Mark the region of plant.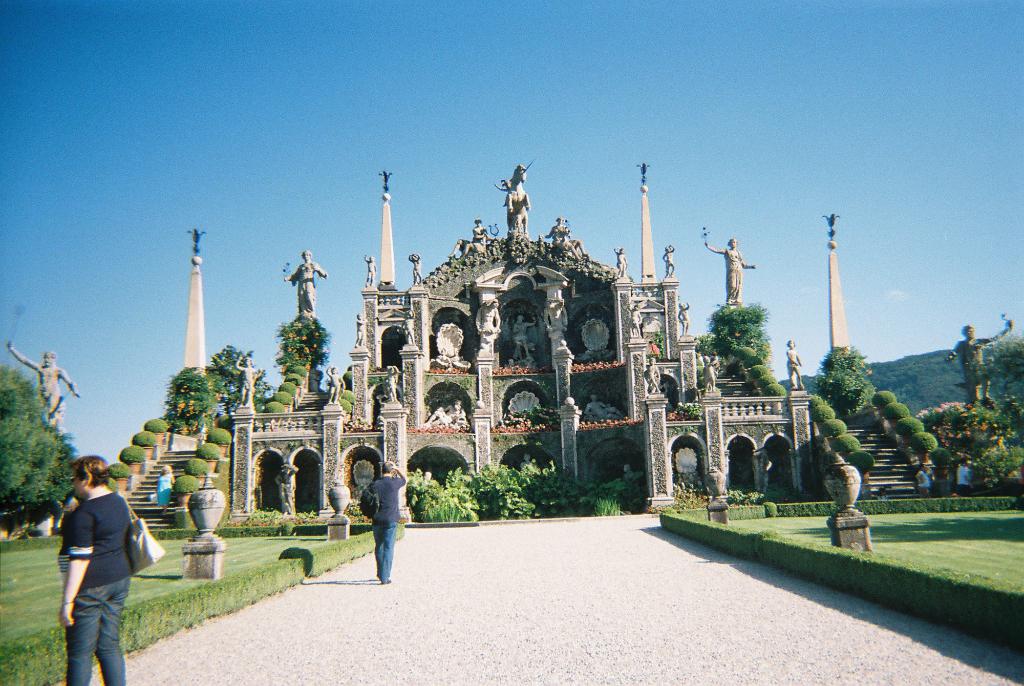
Region: bbox(249, 446, 259, 460).
